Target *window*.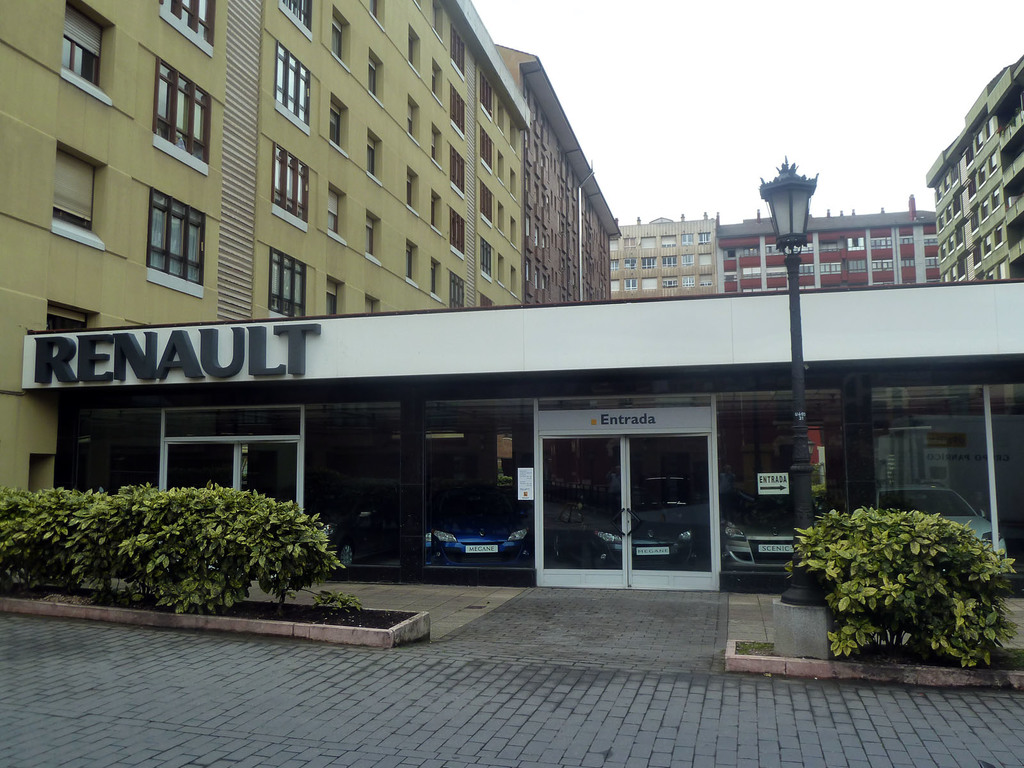
Target region: [left=640, top=236, right=659, bottom=248].
